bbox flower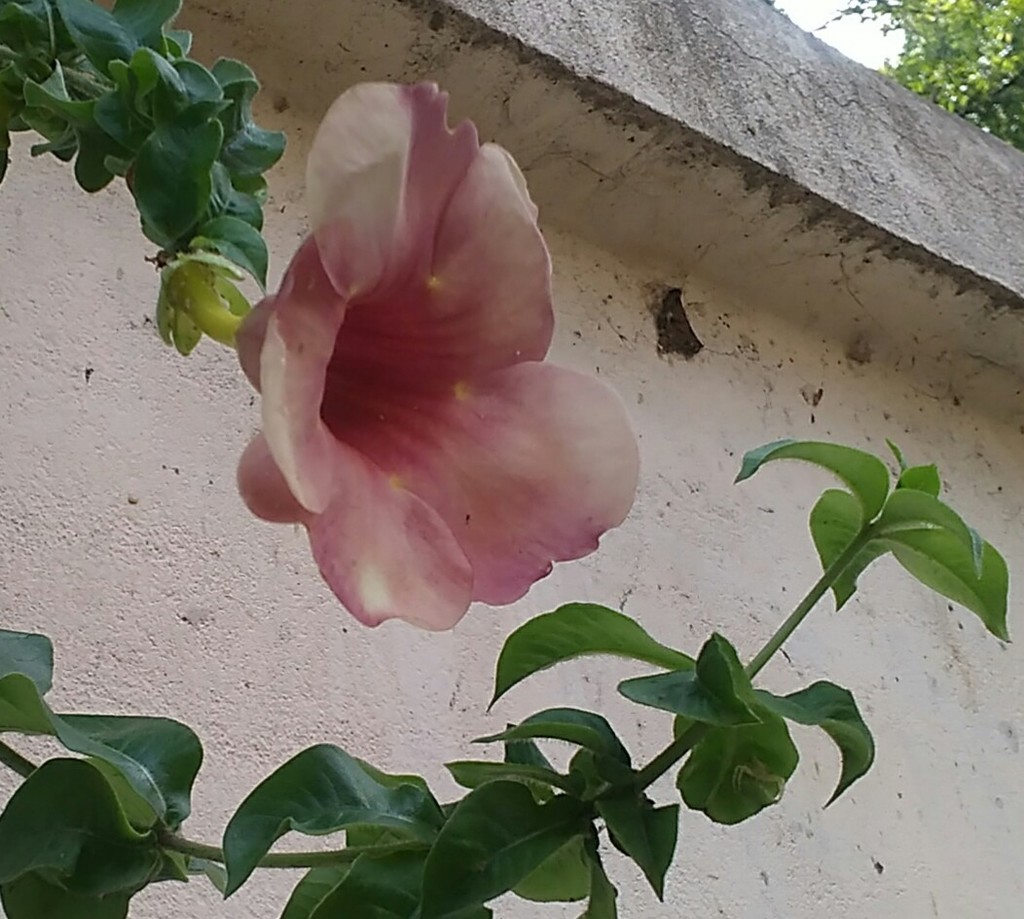
{"x1": 234, "y1": 81, "x2": 640, "y2": 631}
